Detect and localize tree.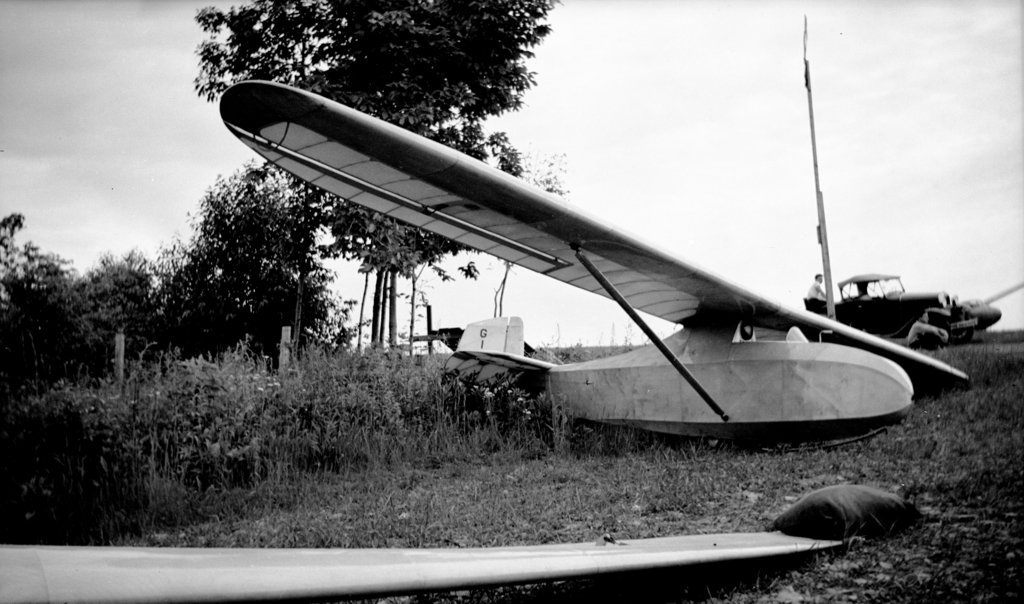
Localized at bbox=(195, 0, 565, 353).
